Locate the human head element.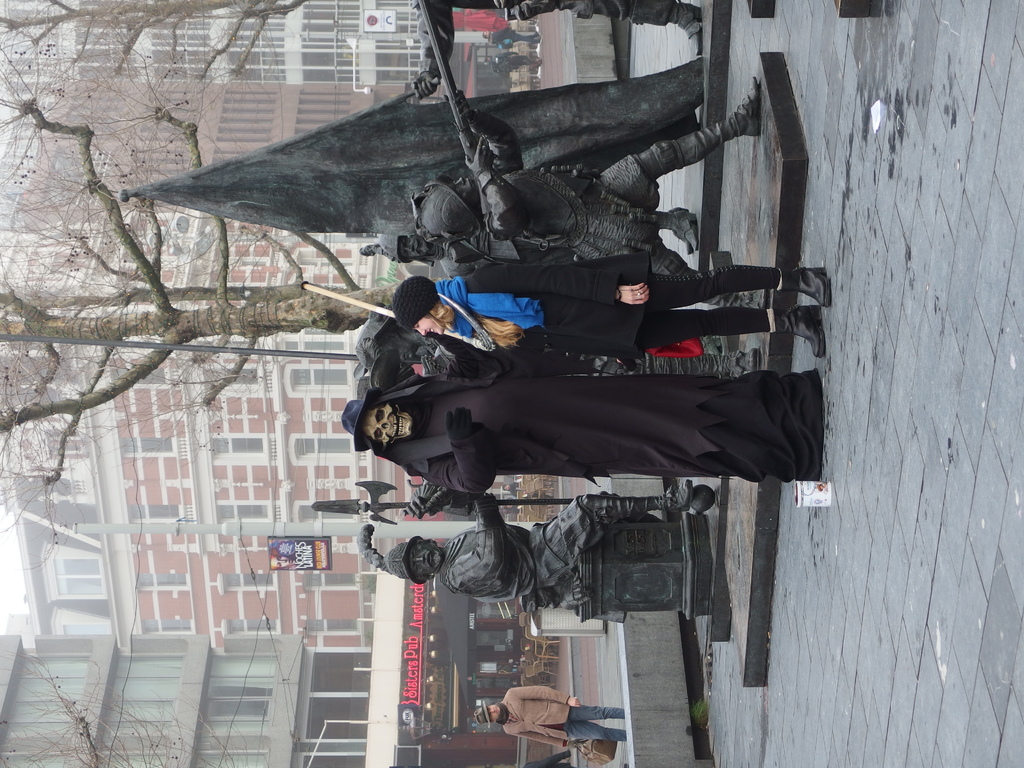
Element bbox: box=[415, 179, 483, 239].
